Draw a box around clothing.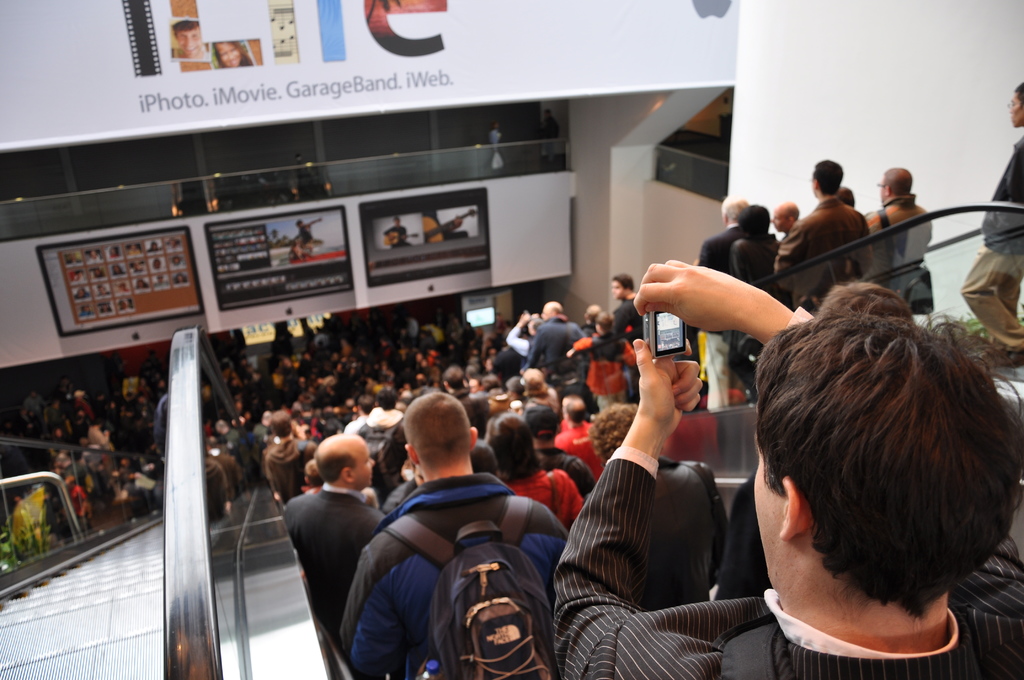
detection(388, 475, 408, 519).
